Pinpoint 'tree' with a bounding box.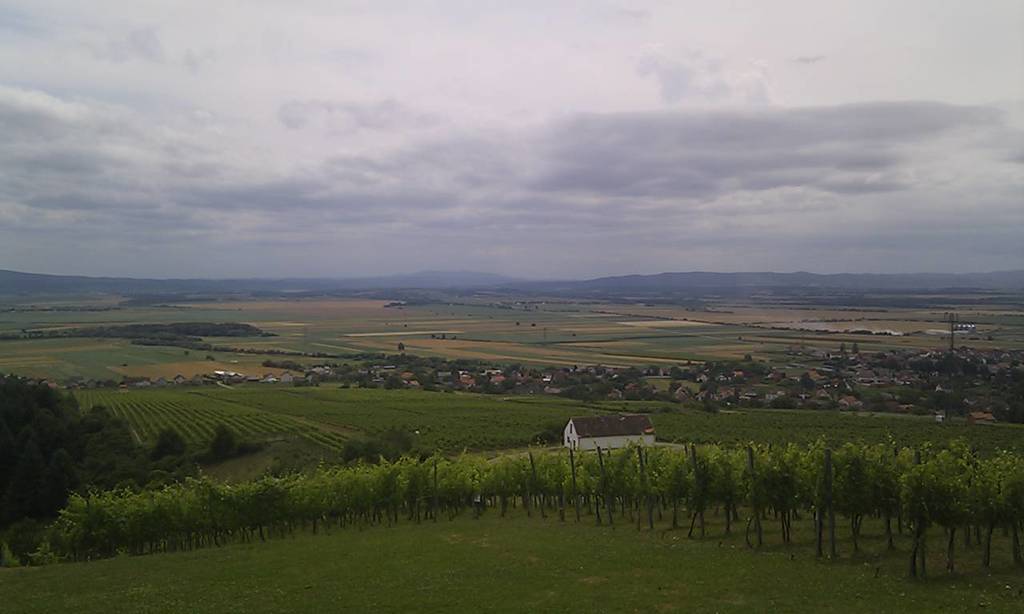
BBox(297, 460, 381, 539).
